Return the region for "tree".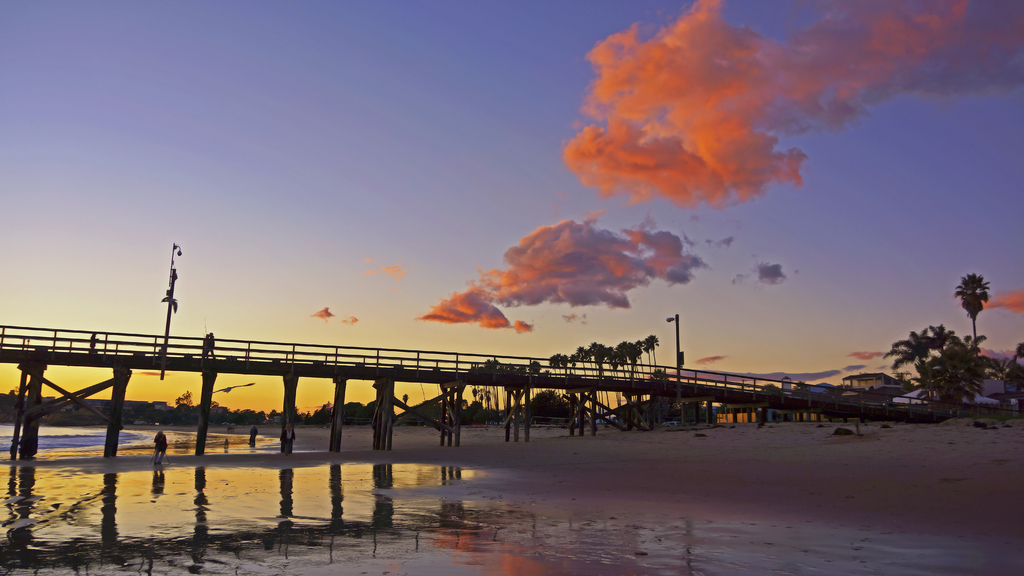
<bbox>404, 390, 409, 409</bbox>.
